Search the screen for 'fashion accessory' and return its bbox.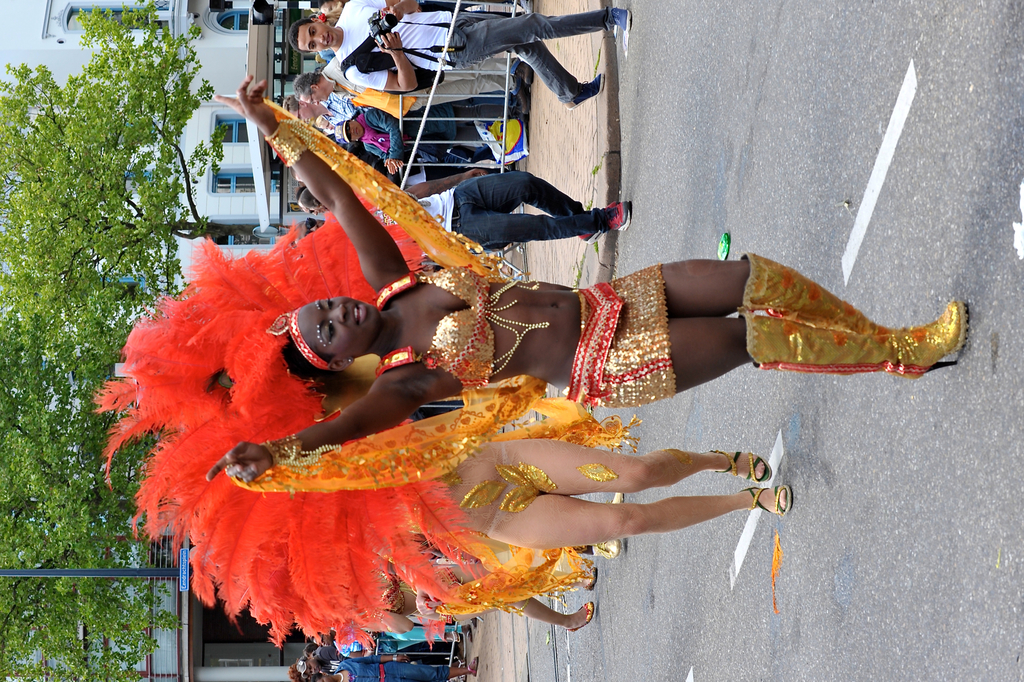
Found: box=[563, 74, 605, 116].
